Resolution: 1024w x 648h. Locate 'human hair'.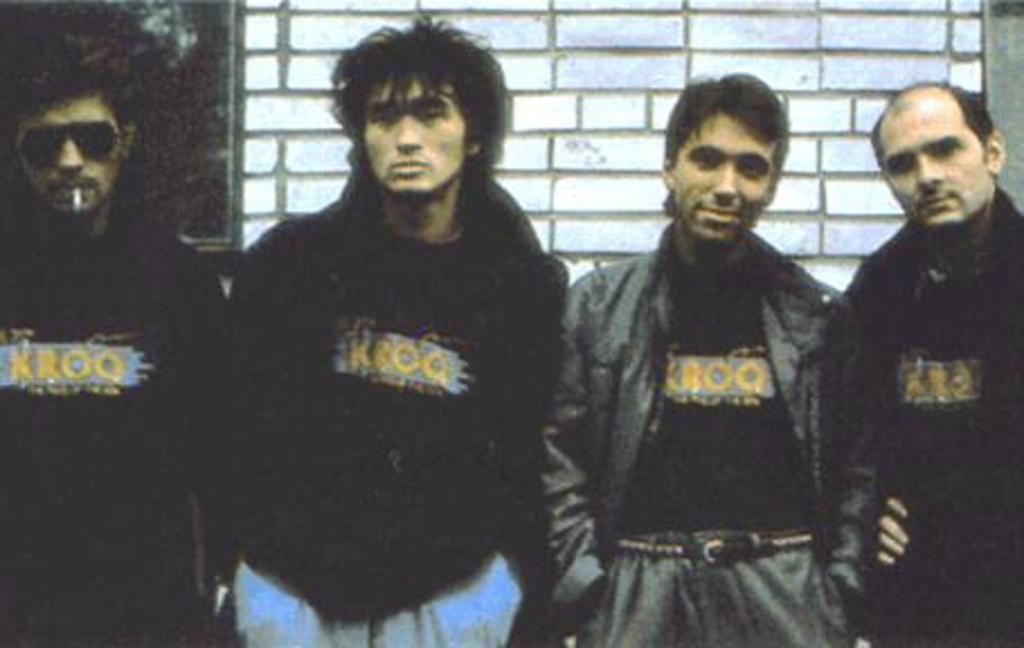
(left=322, top=25, right=502, bottom=173).
